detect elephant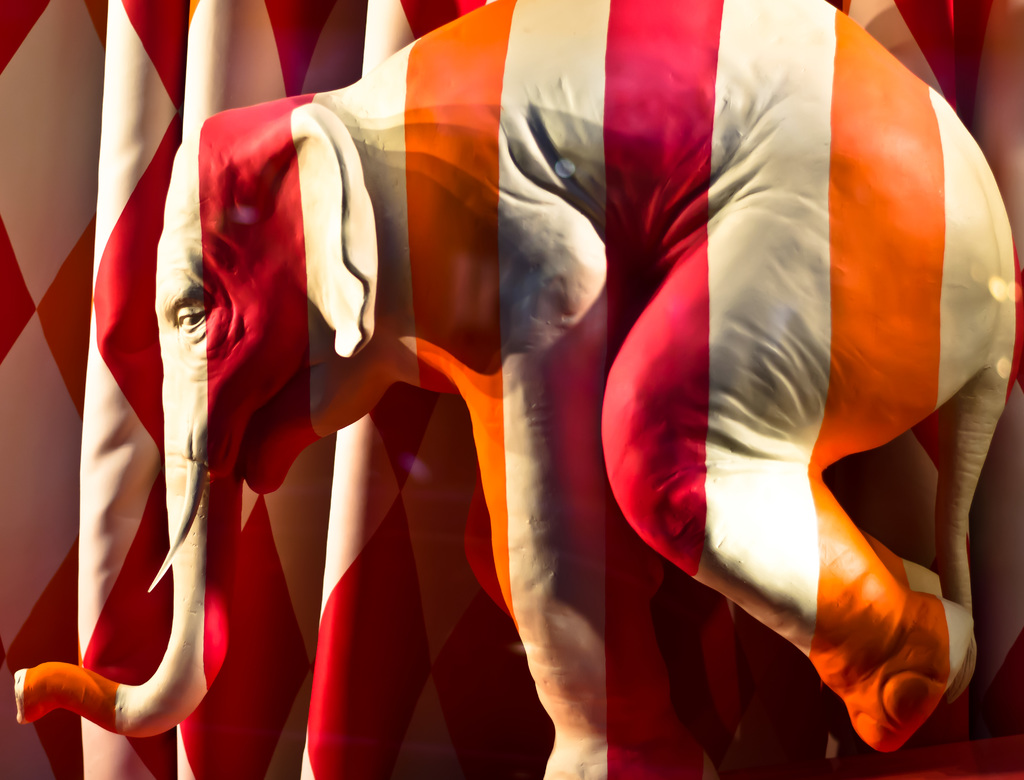
{"left": 9, "top": 0, "right": 1021, "bottom": 779}
